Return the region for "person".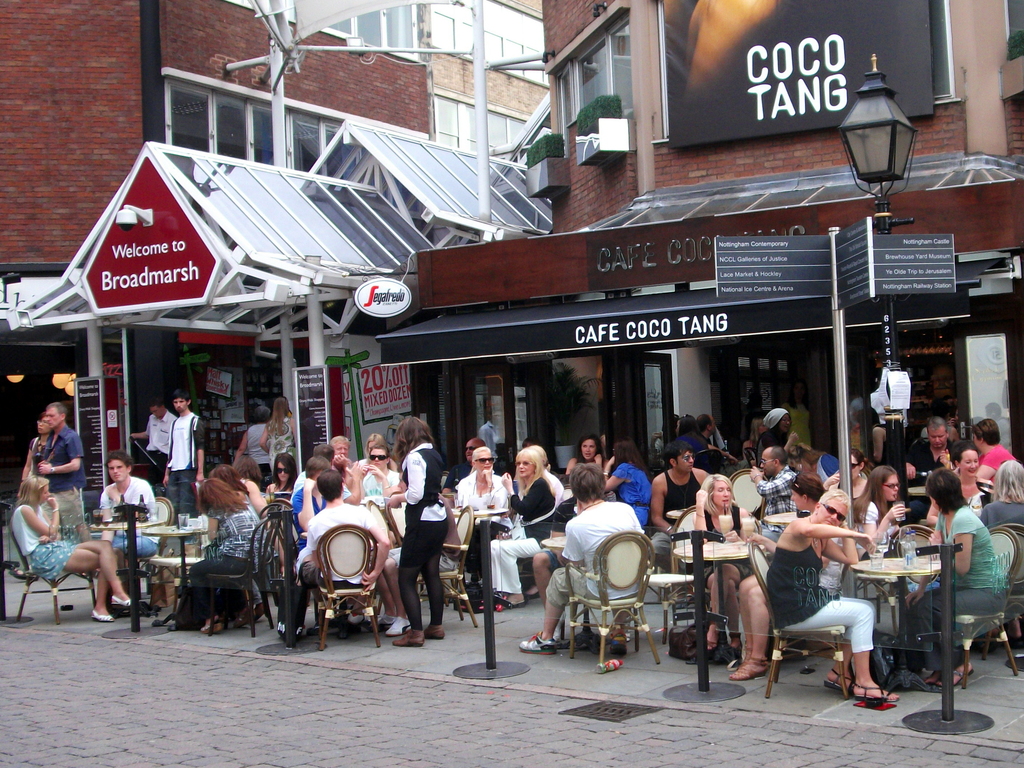
l=453, t=449, r=509, b=610.
